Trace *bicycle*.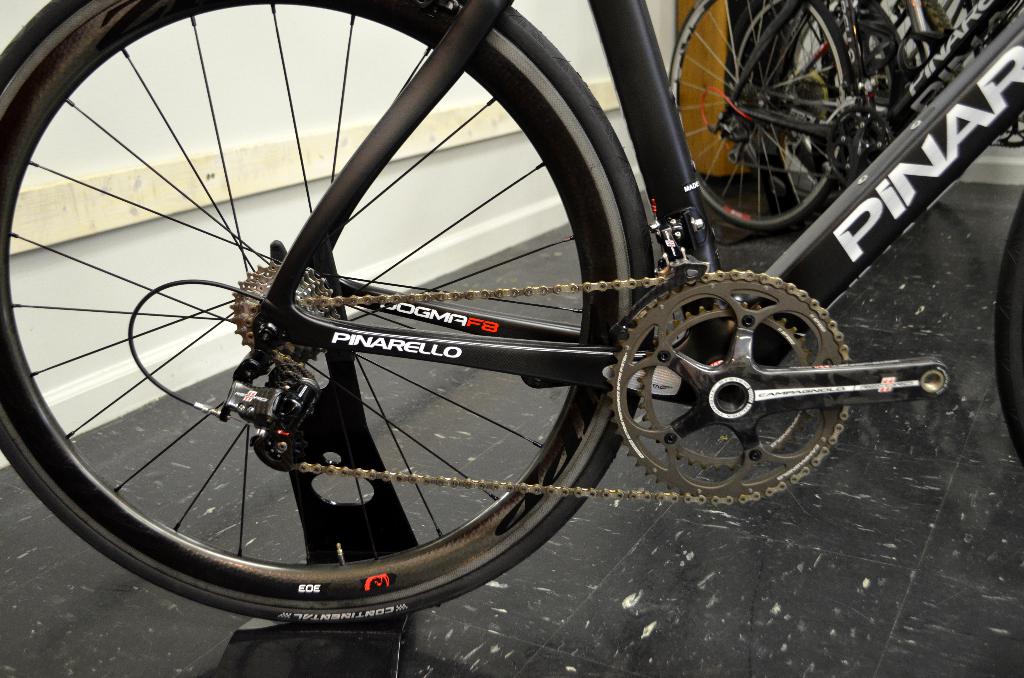
Traced to [left=664, top=0, right=943, bottom=232].
